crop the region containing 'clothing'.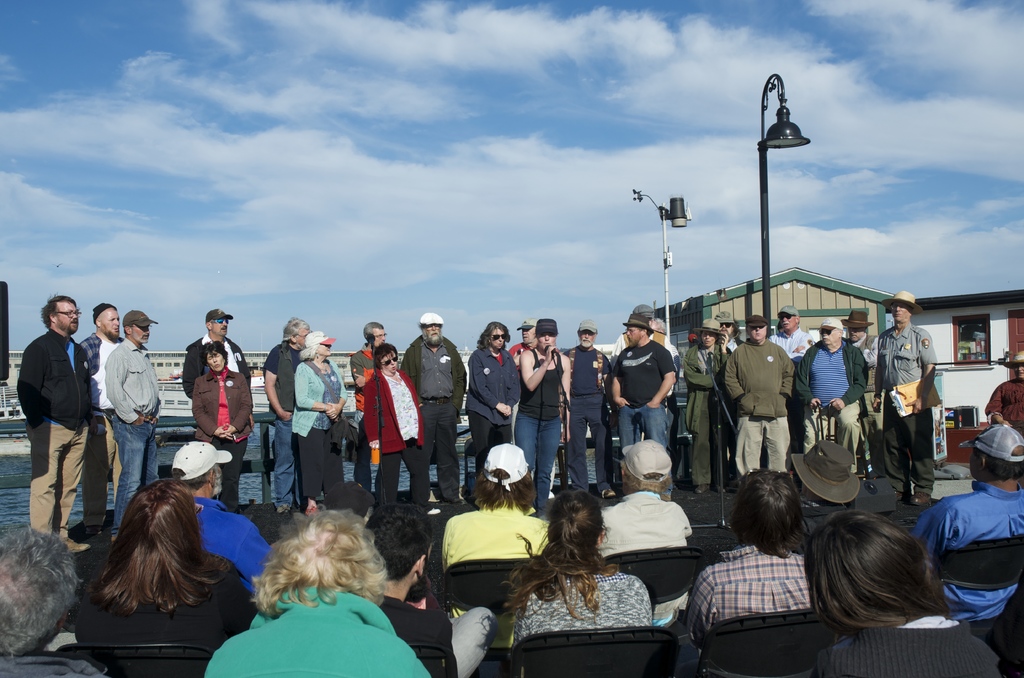
Crop region: 575:490:701:572.
